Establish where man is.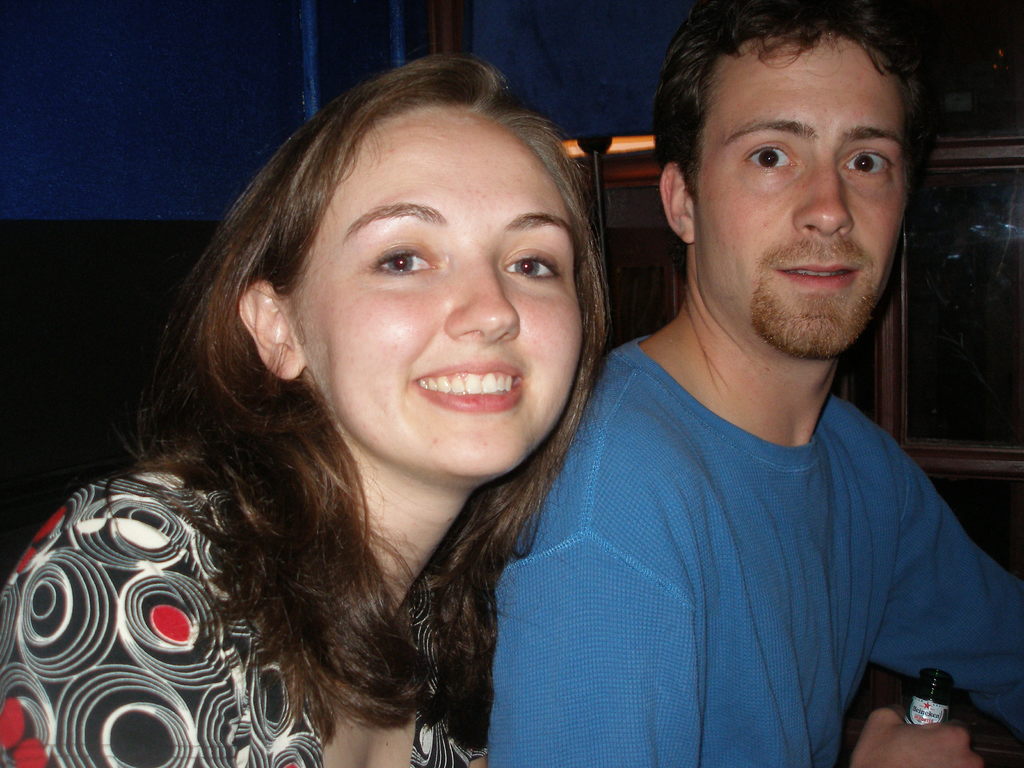
Established at (x1=476, y1=16, x2=1023, y2=765).
